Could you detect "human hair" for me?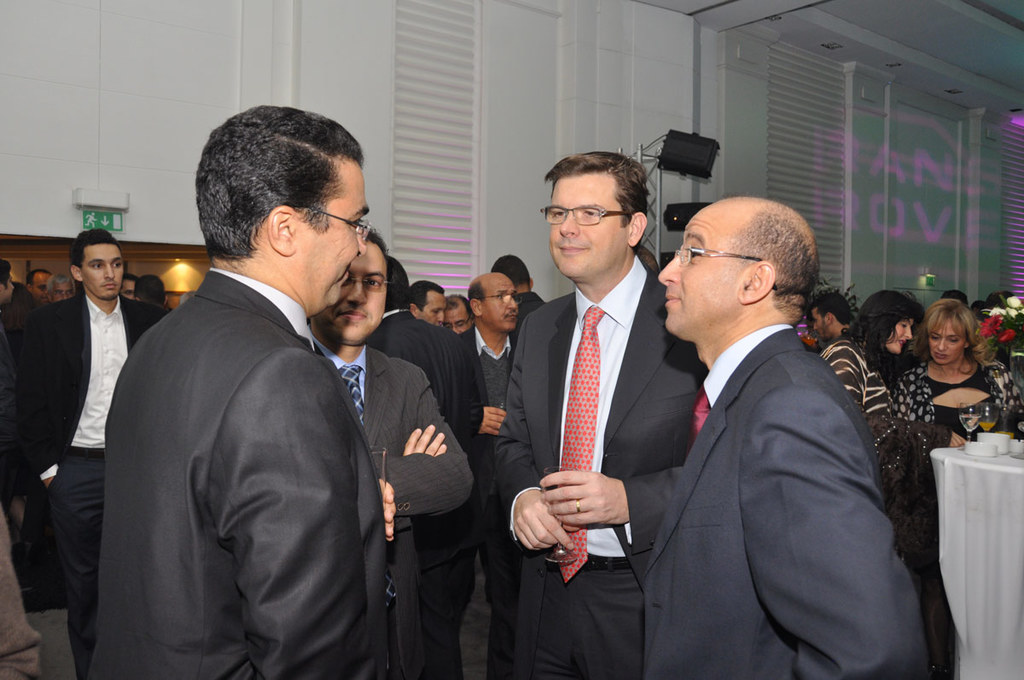
Detection result: crop(46, 273, 78, 302).
